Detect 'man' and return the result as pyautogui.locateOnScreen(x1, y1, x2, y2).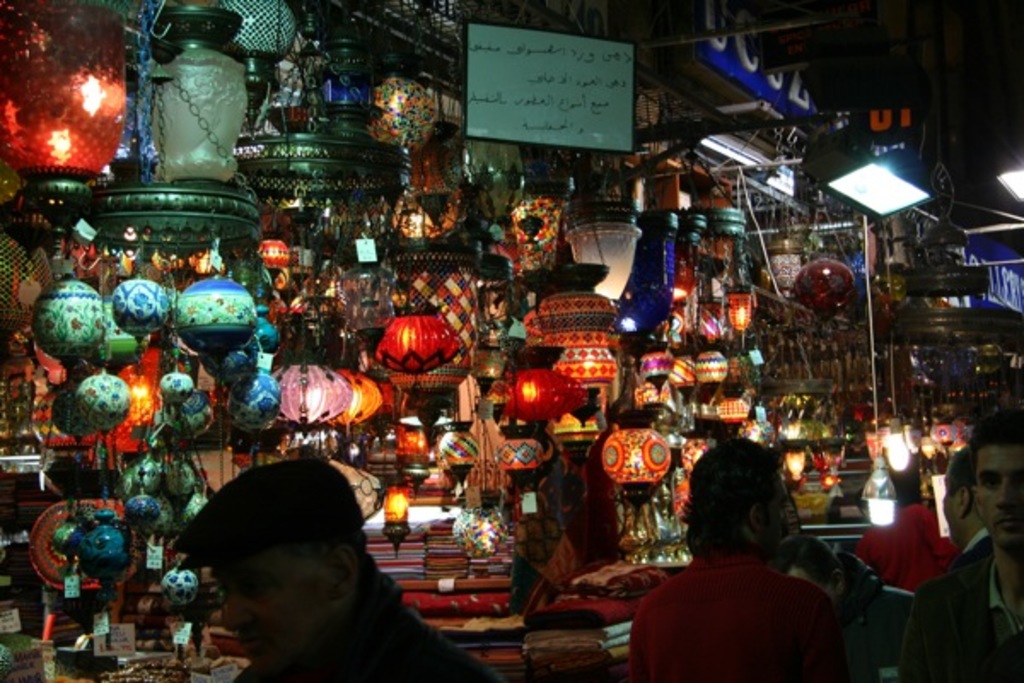
pyautogui.locateOnScreen(777, 533, 913, 681).
